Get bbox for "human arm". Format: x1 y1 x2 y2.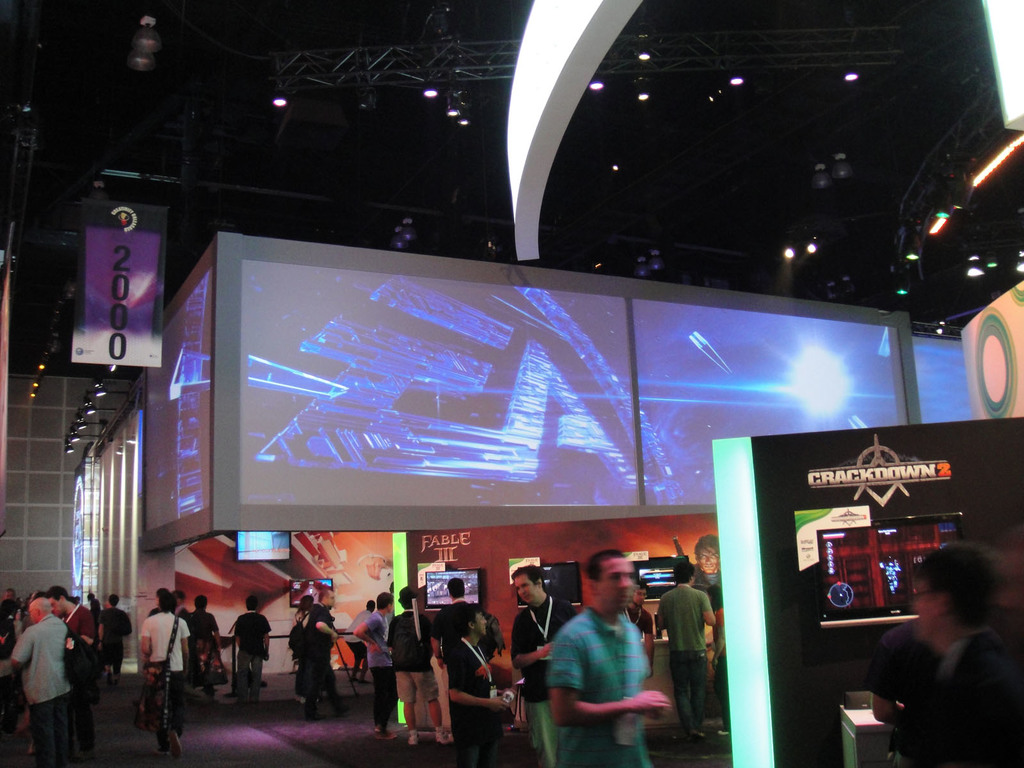
305 617 340 641.
